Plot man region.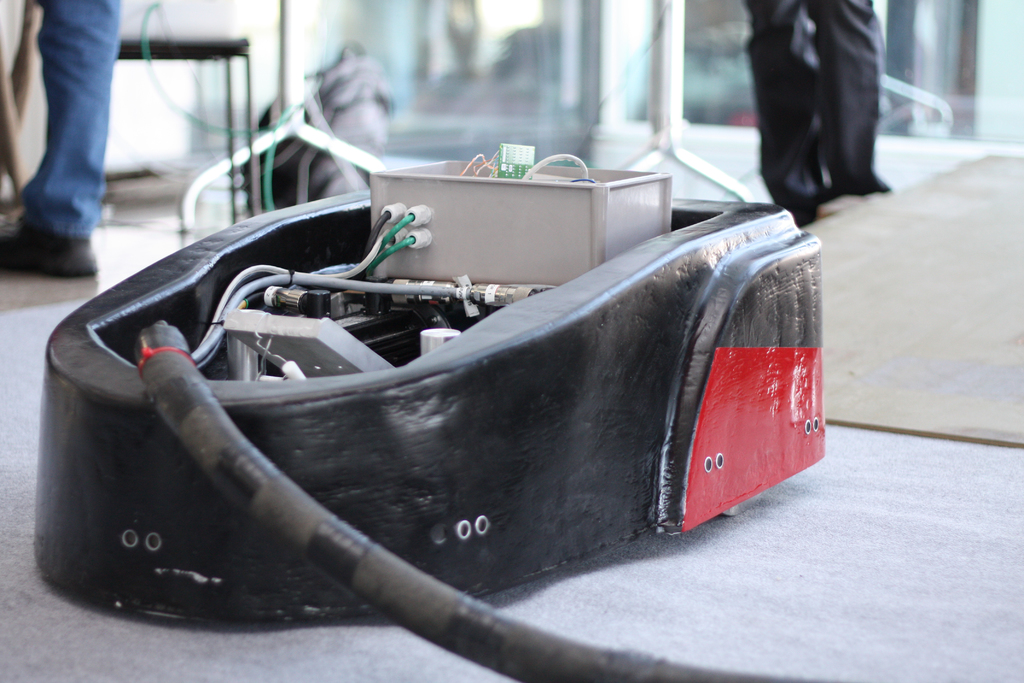
Plotted at BBox(0, 0, 122, 287).
